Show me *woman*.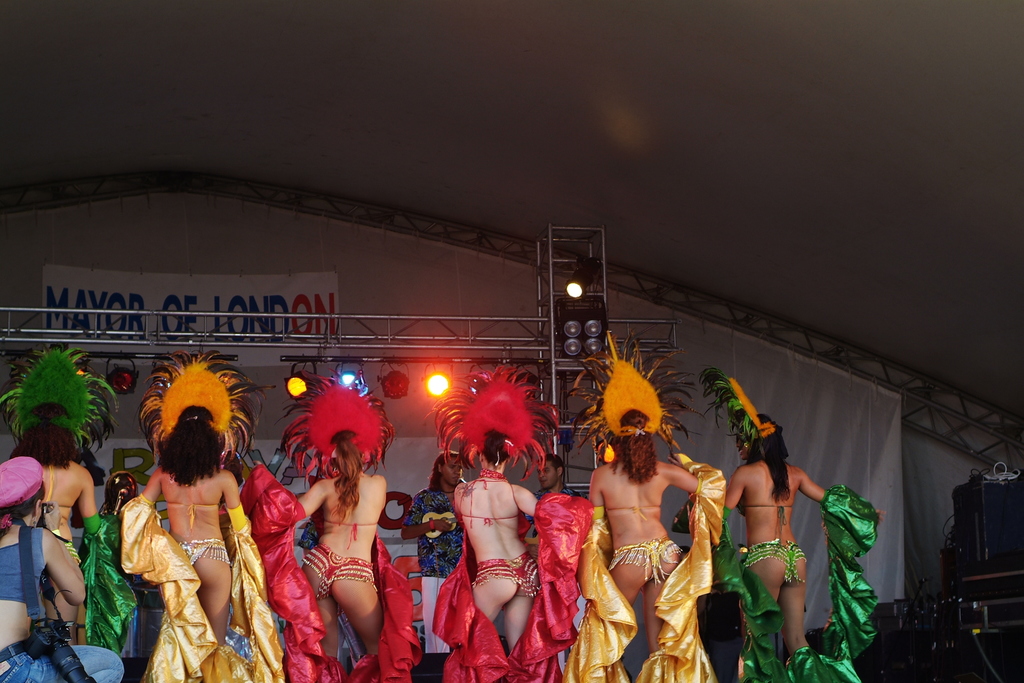
*woman* is here: [left=92, top=360, right=272, bottom=682].
